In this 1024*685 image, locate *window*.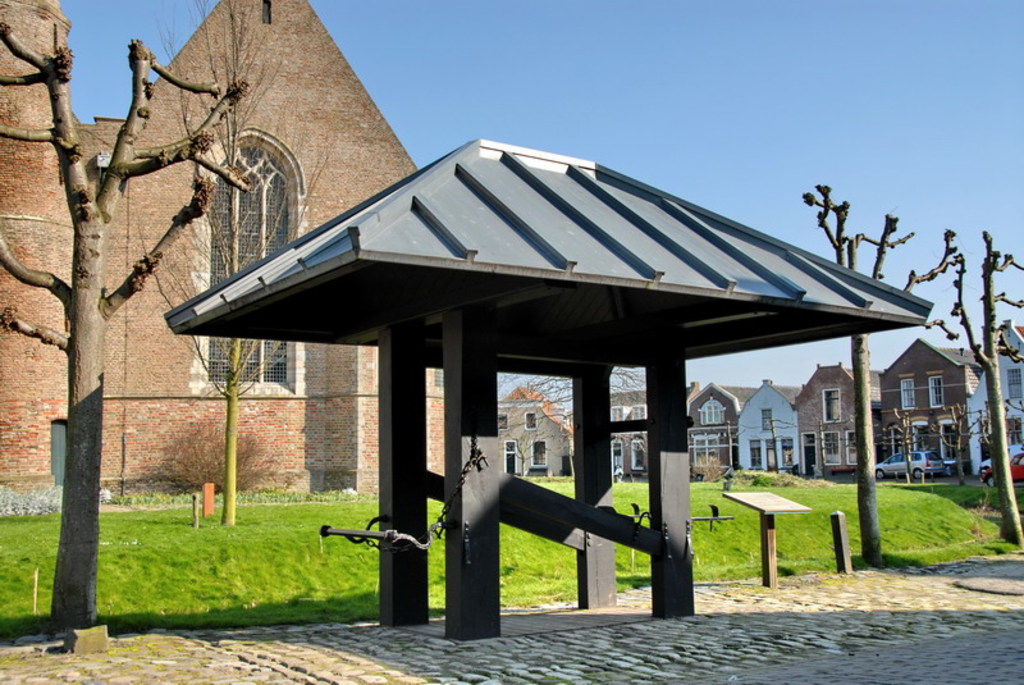
Bounding box: bbox=(846, 424, 854, 467).
